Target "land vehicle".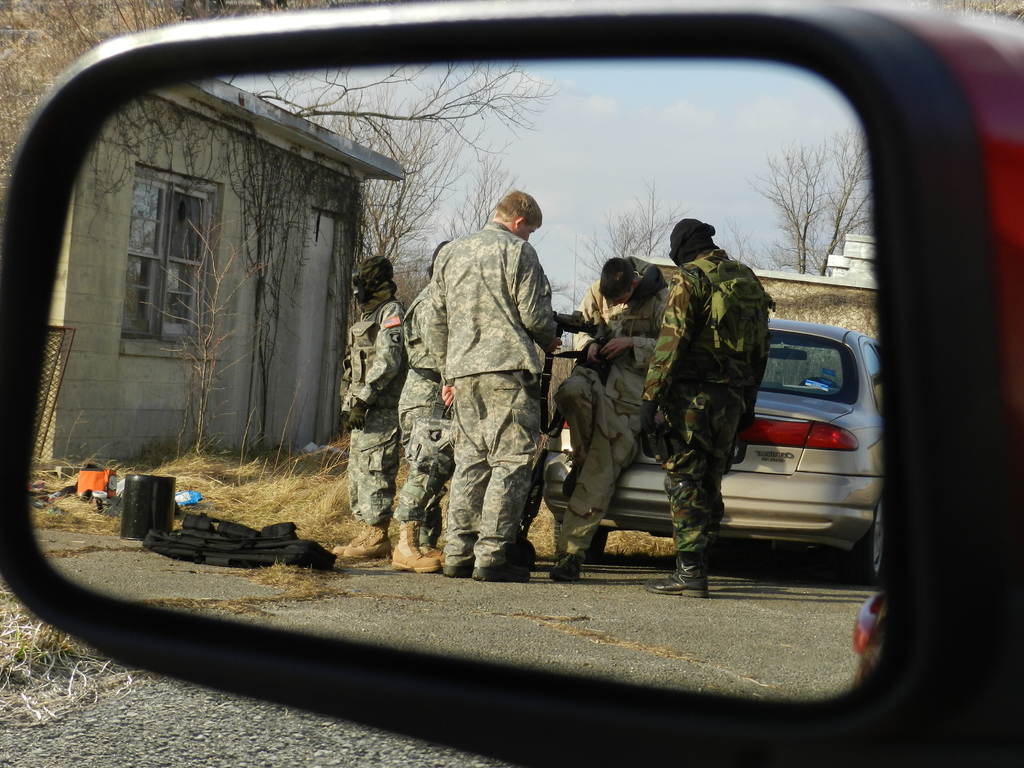
Target region: (605, 270, 904, 591).
